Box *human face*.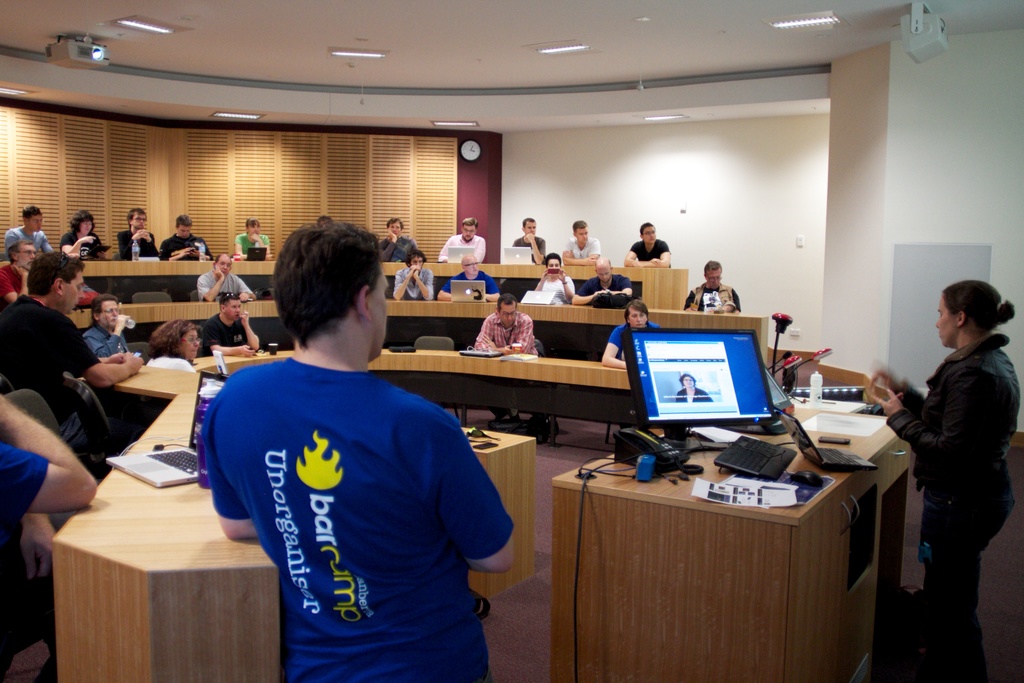
<region>250, 224, 261, 235</region>.
